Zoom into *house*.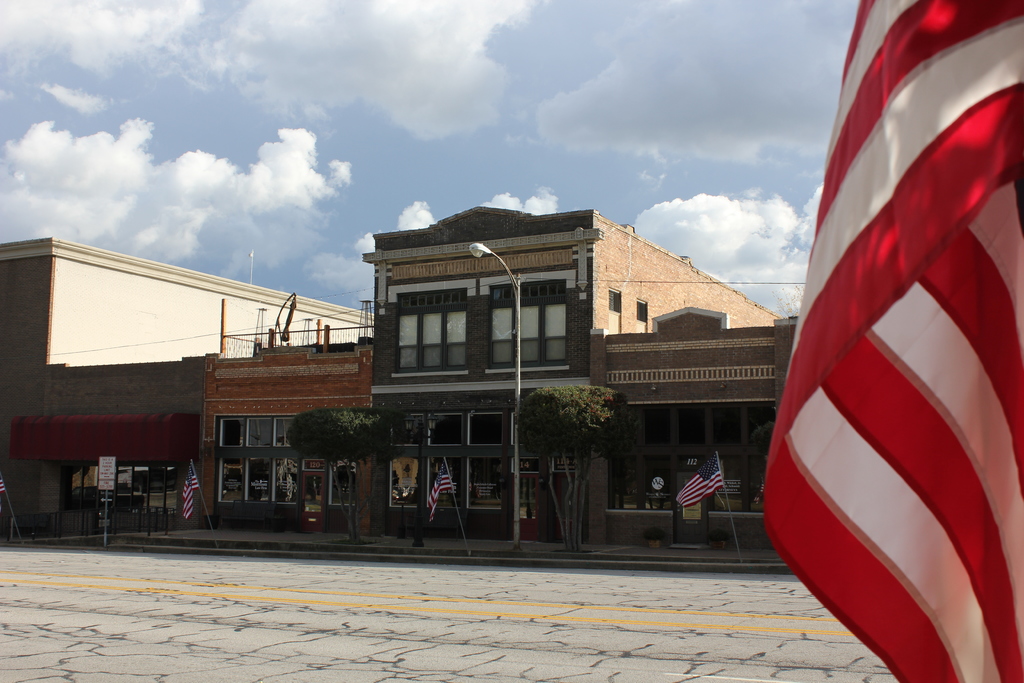
Zoom target: detection(349, 186, 785, 527).
